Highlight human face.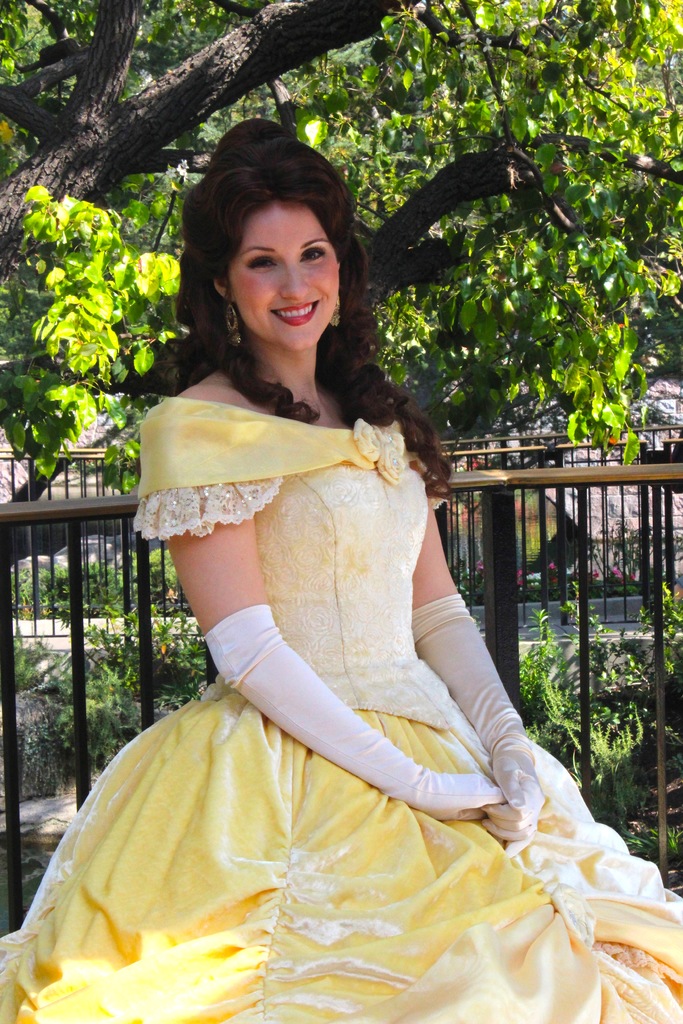
Highlighted region: (x1=231, y1=204, x2=339, y2=354).
